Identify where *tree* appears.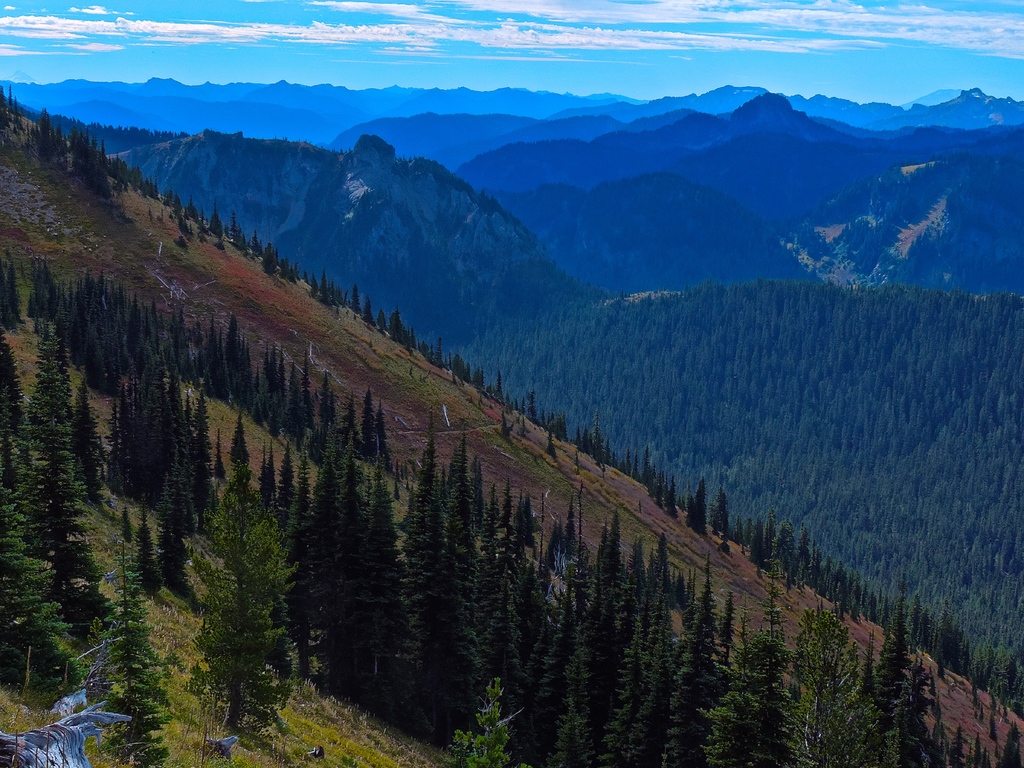
Appears at (x1=645, y1=447, x2=660, y2=490).
